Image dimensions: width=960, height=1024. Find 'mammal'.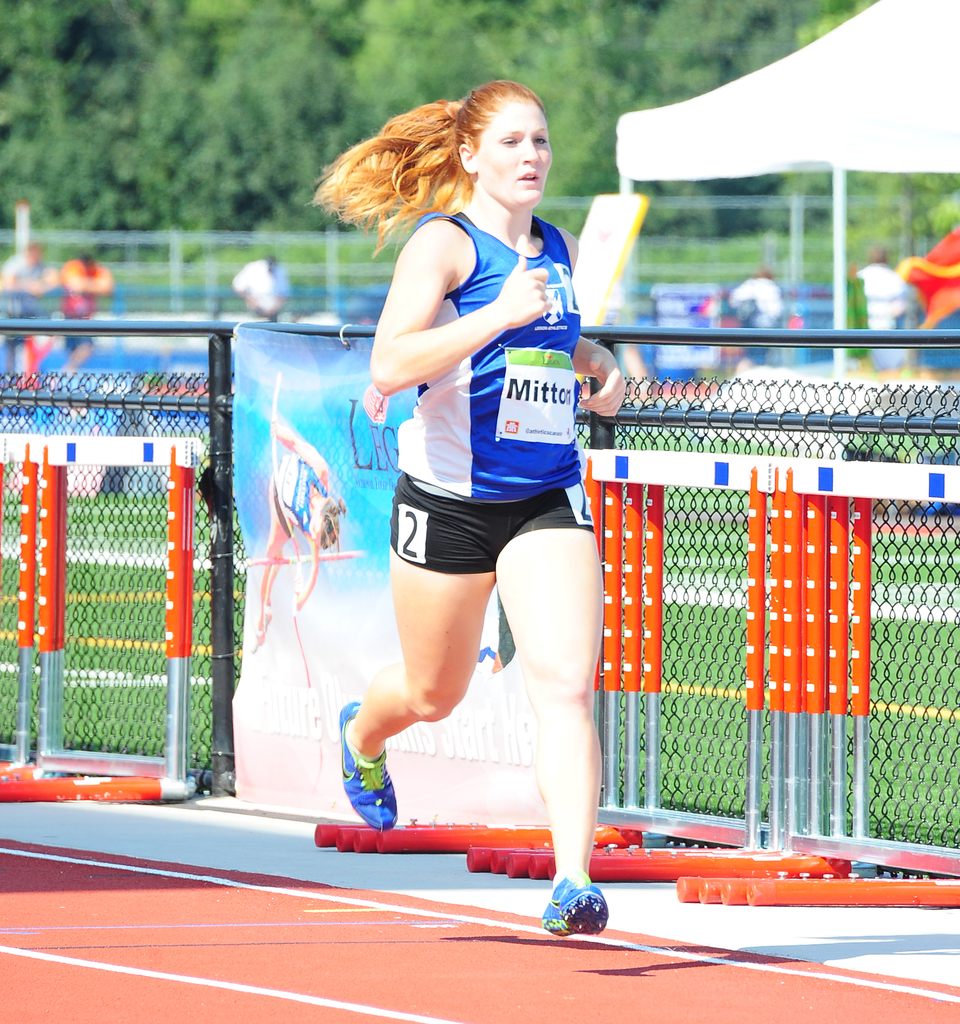
region(56, 247, 112, 373).
